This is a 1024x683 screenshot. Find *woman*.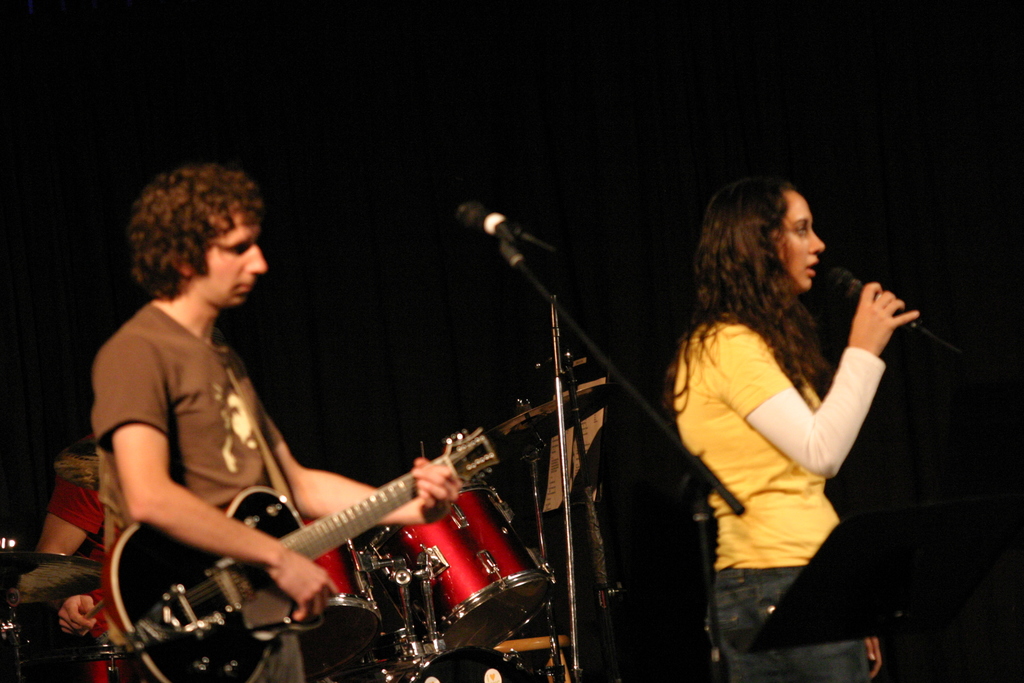
Bounding box: <region>662, 180, 924, 661</region>.
